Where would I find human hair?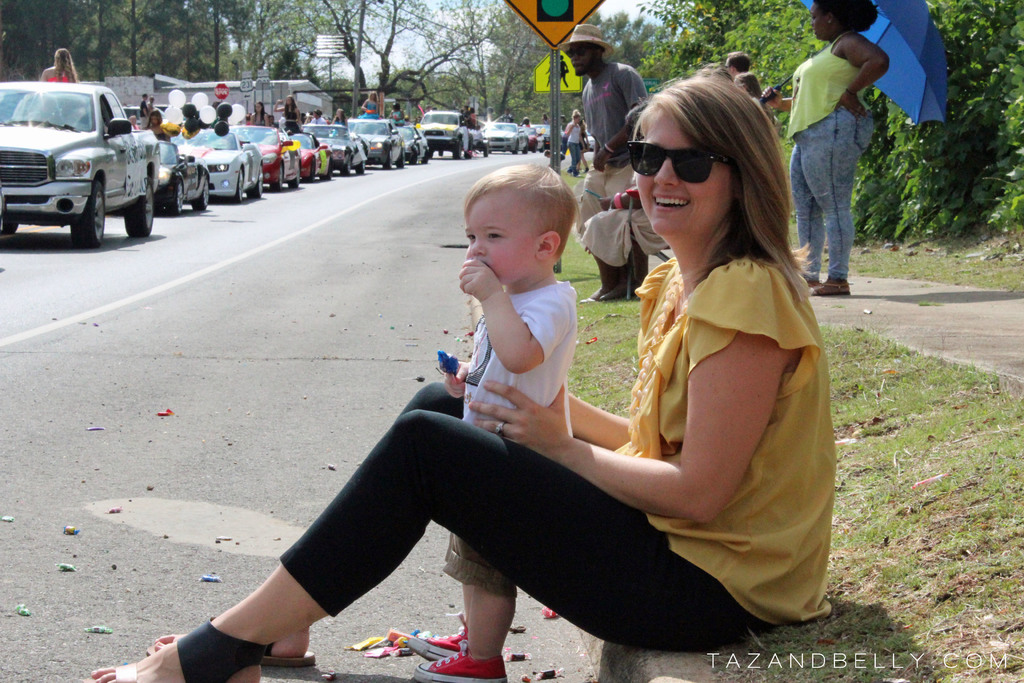
At BBox(458, 155, 579, 286).
